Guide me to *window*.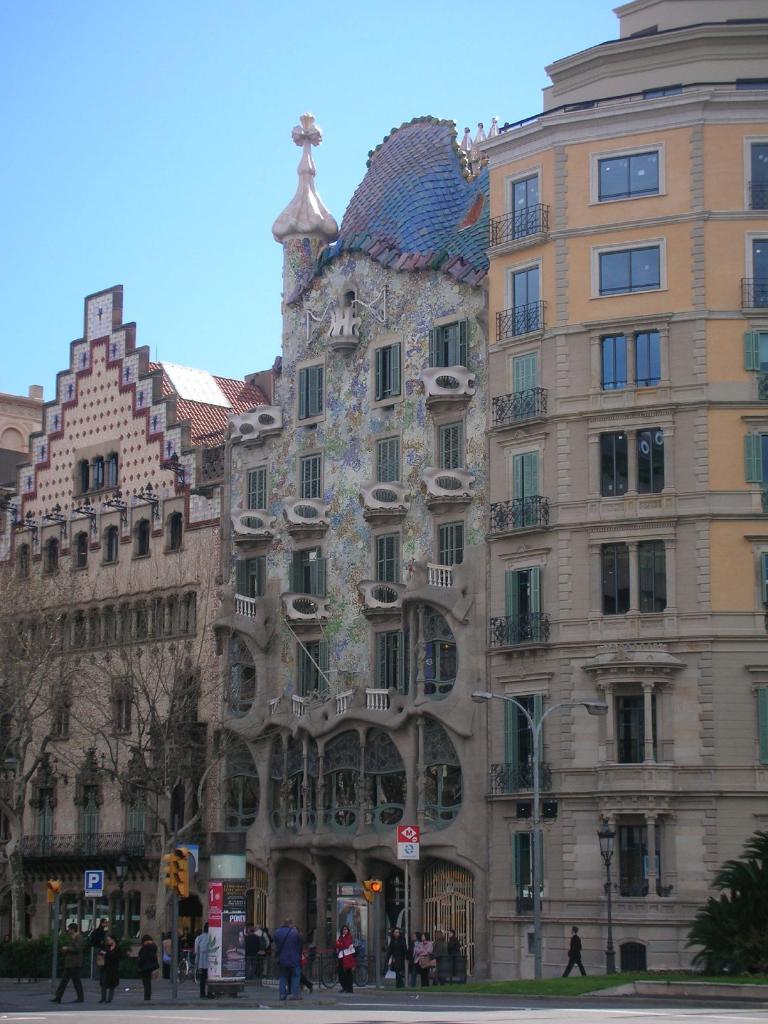
Guidance: (left=597, top=326, right=668, bottom=393).
